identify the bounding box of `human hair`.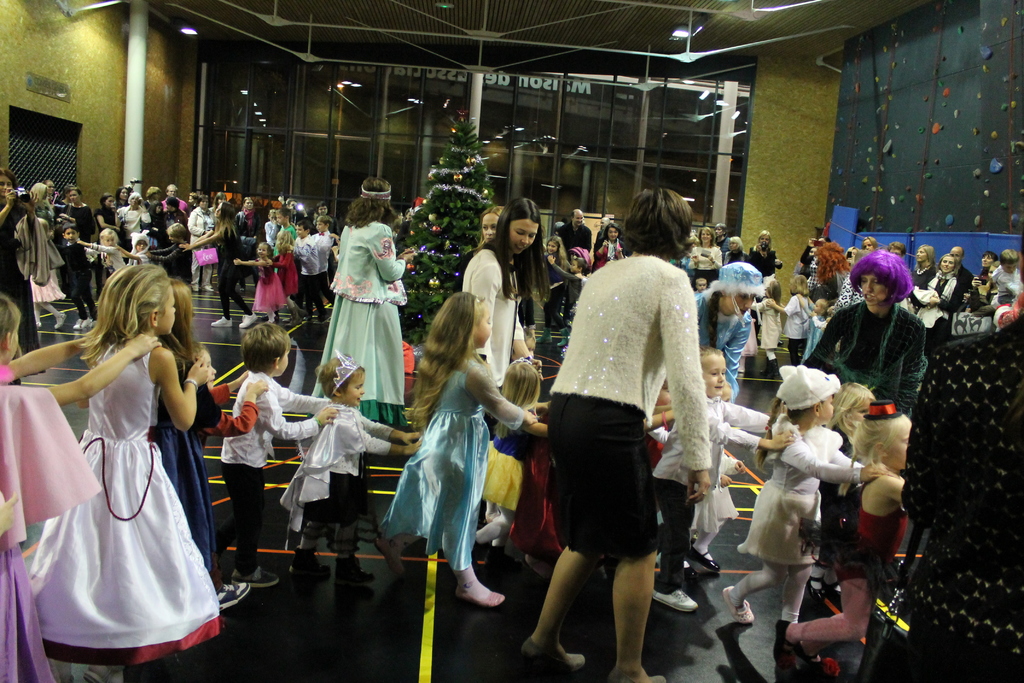
l=61, t=222, r=80, b=240.
